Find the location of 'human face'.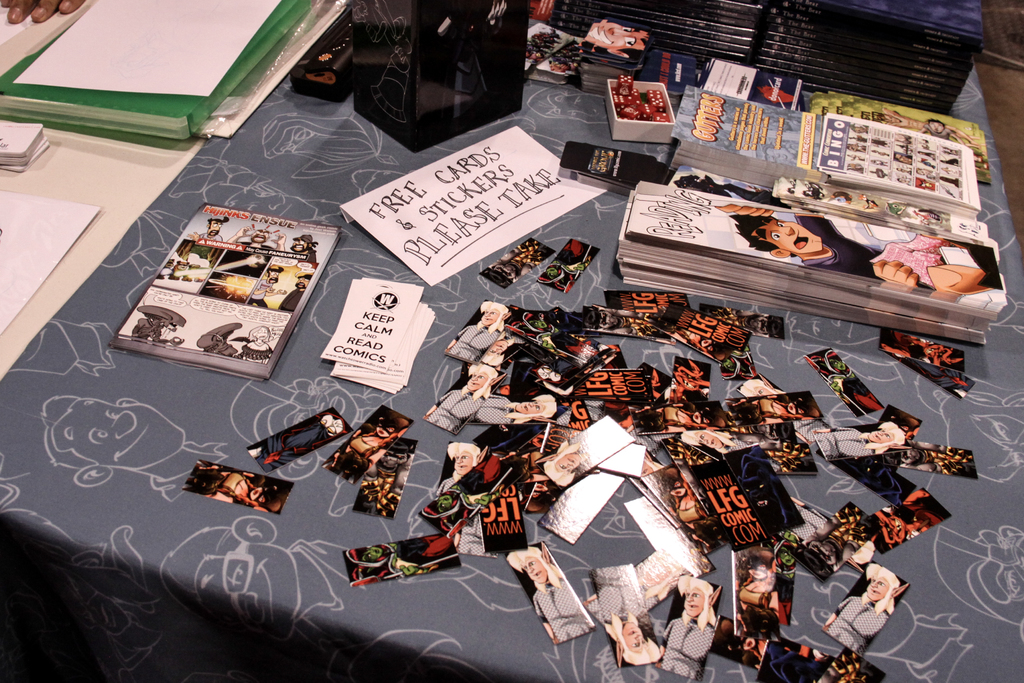
Location: bbox=(468, 374, 484, 395).
